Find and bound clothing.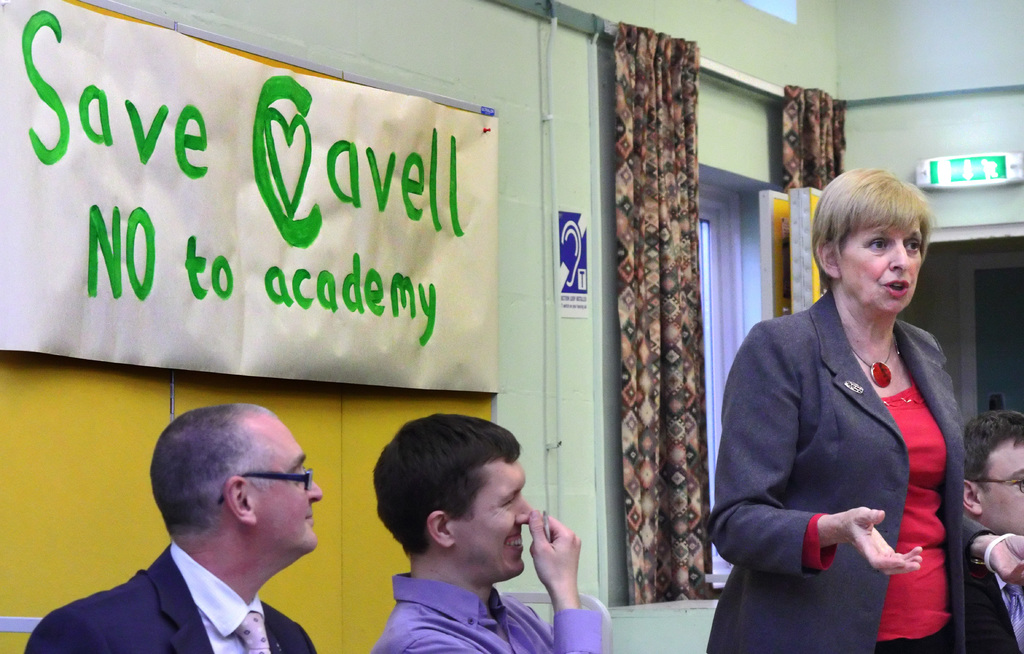
Bound: locate(957, 569, 1023, 653).
